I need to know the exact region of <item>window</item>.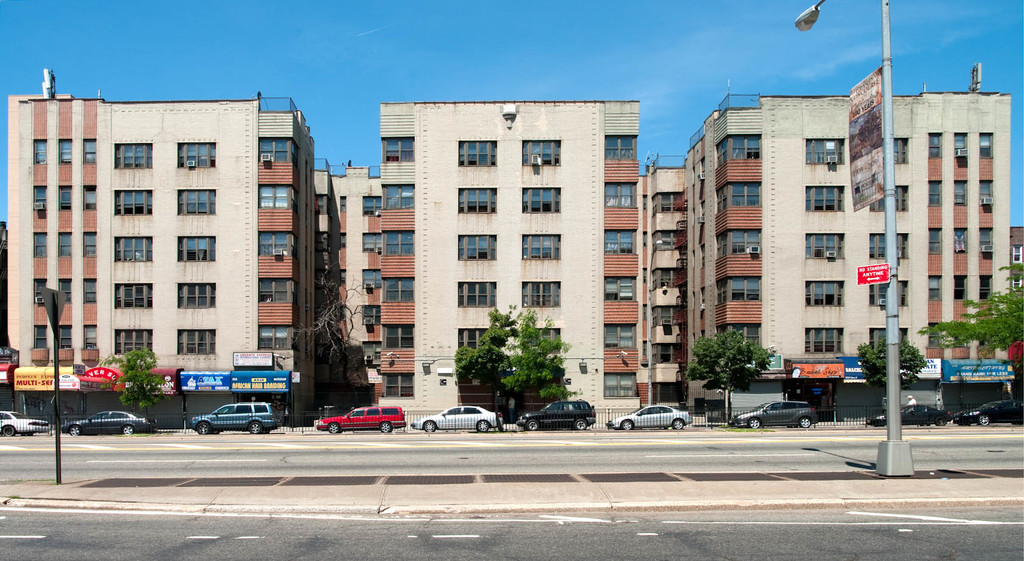
Region: 384:375:414:395.
